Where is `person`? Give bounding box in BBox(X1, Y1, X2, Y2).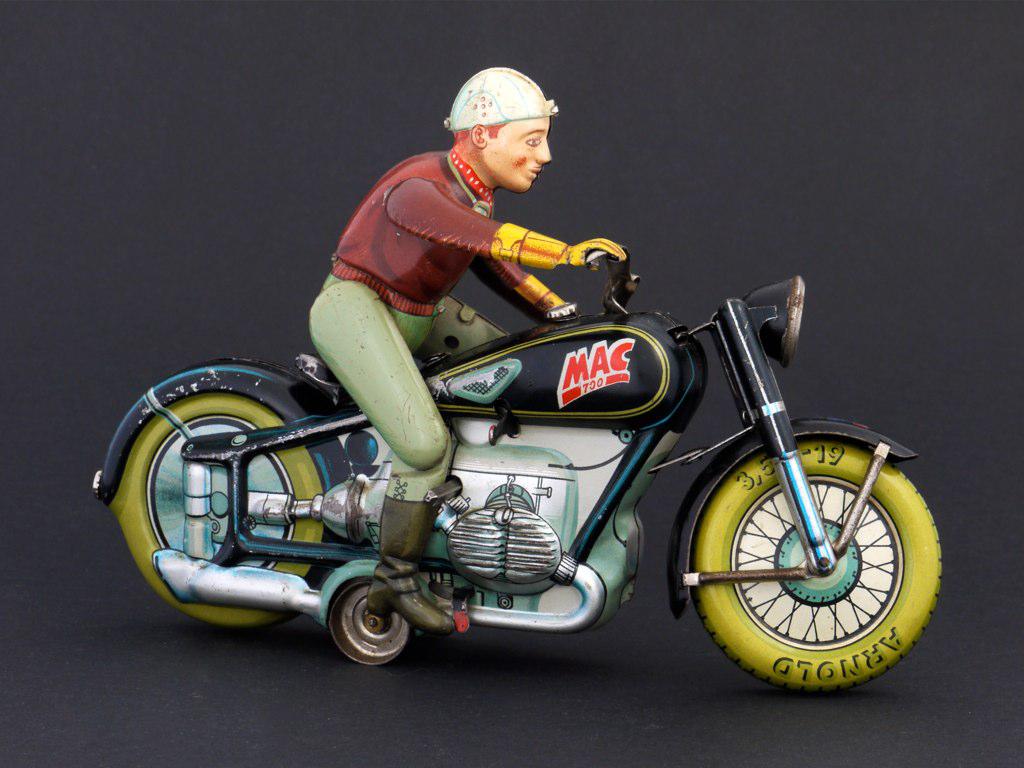
BBox(307, 65, 616, 640).
